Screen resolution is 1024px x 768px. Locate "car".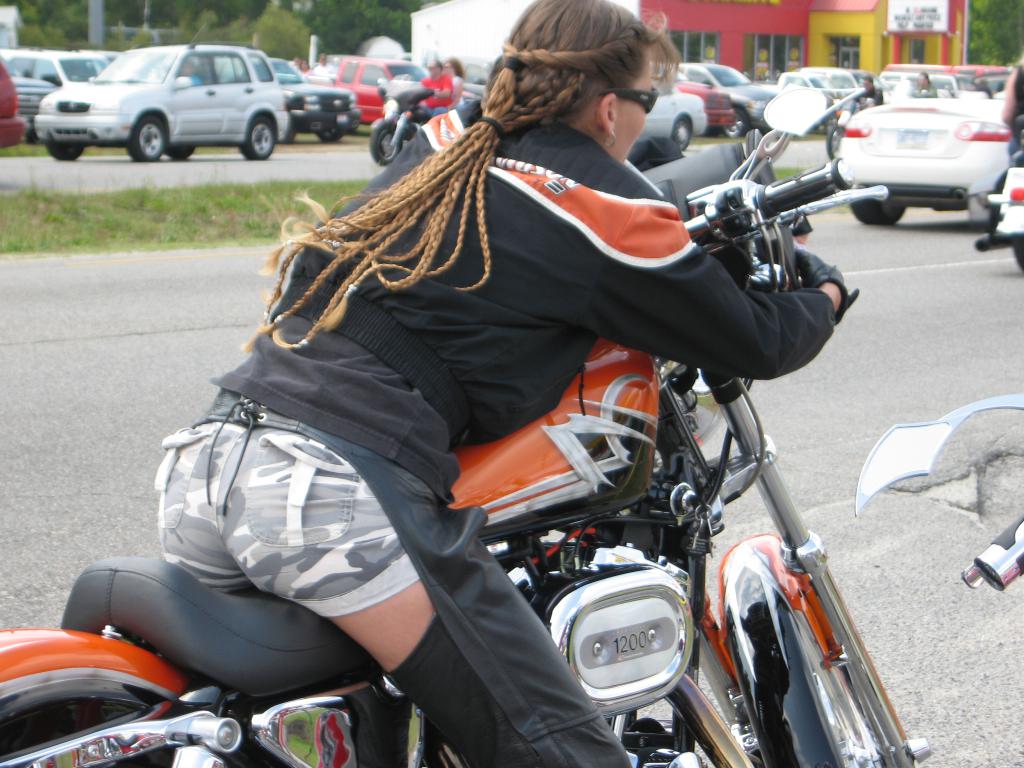
x1=649, y1=61, x2=739, y2=140.
